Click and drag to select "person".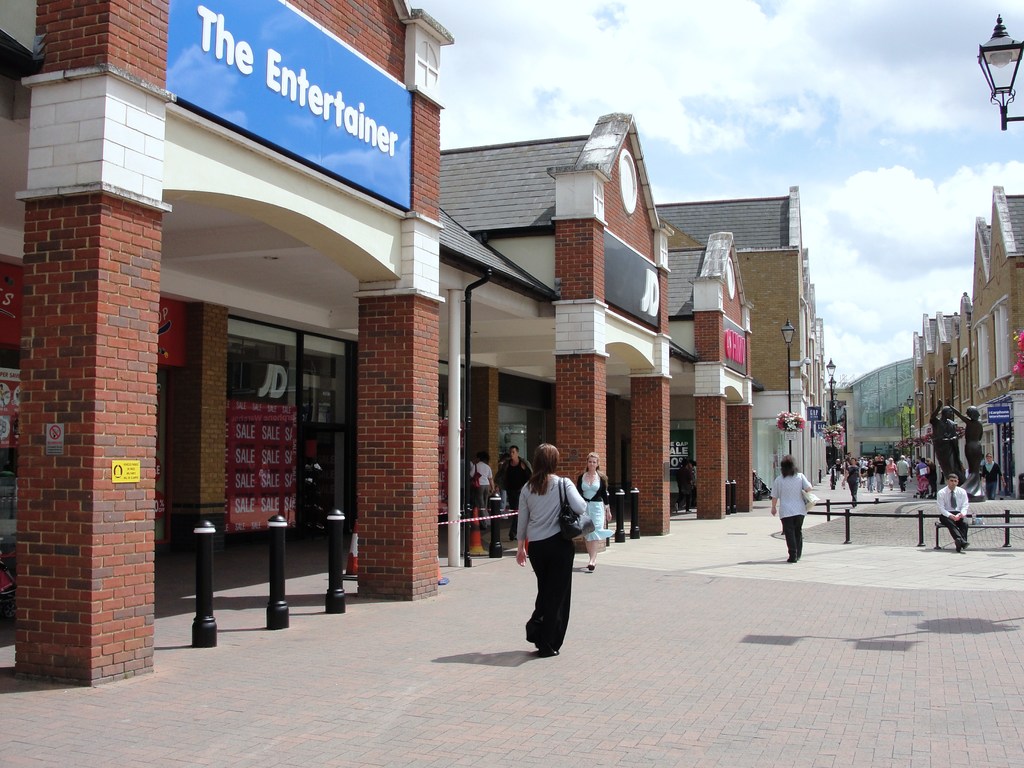
Selection: bbox=[932, 470, 969, 556].
